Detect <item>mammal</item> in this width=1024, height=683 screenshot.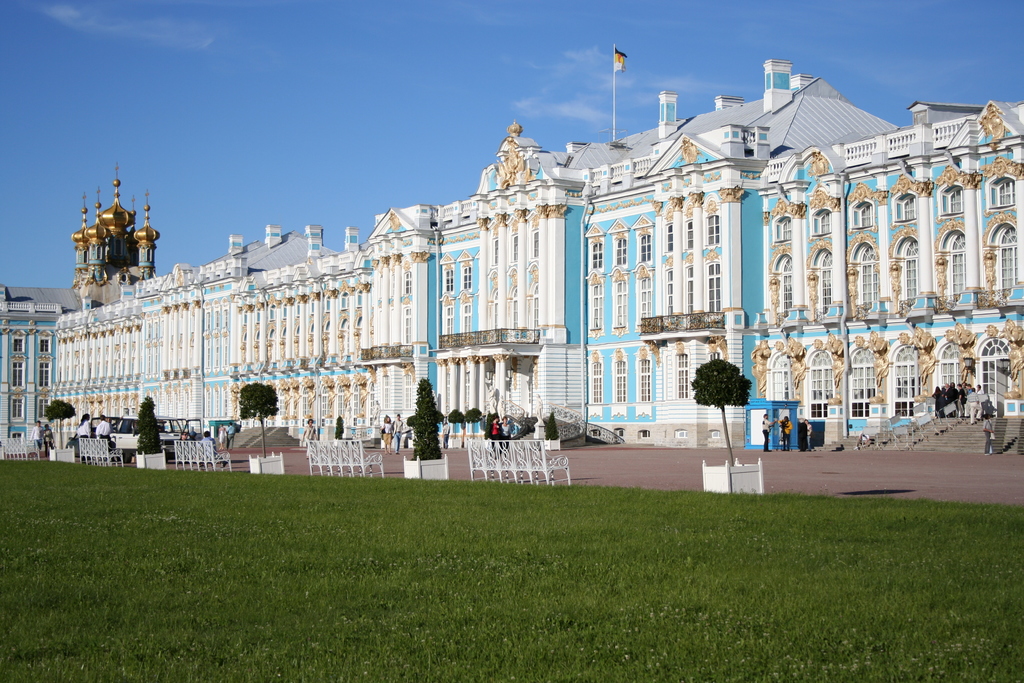
Detection: x1=377, y1=413, x2=392, y2=448.
